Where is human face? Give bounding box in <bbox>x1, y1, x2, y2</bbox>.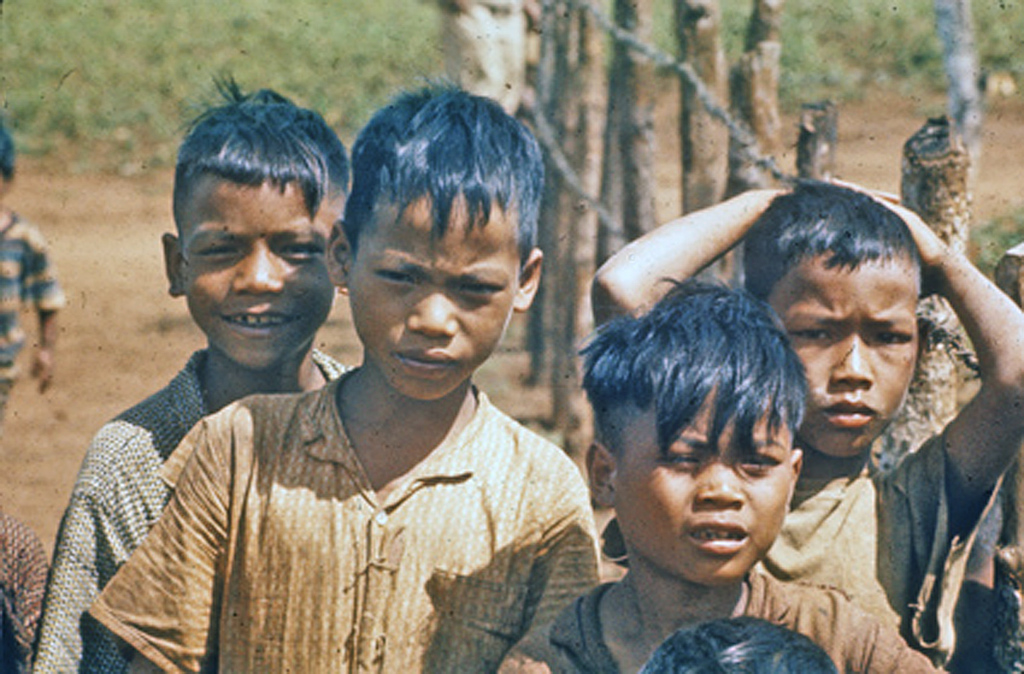
<bbox>180, 168, 334, 371</bbox>.
